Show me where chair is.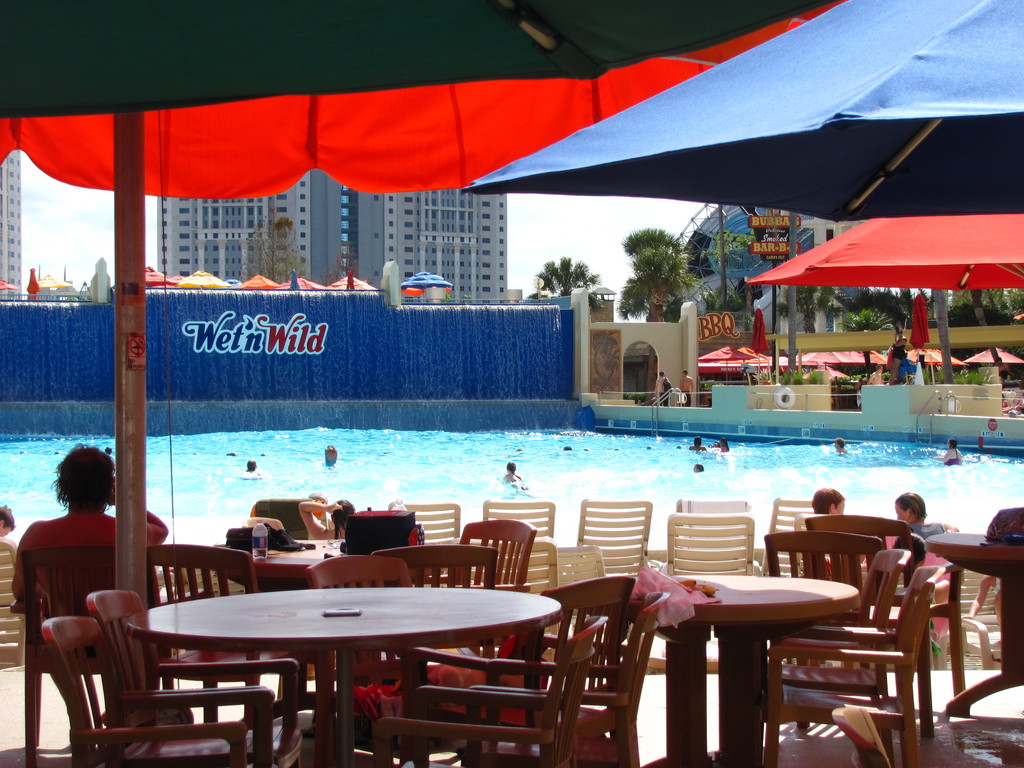
chair is at (left=768, top=496, right=819, bottom=578).
